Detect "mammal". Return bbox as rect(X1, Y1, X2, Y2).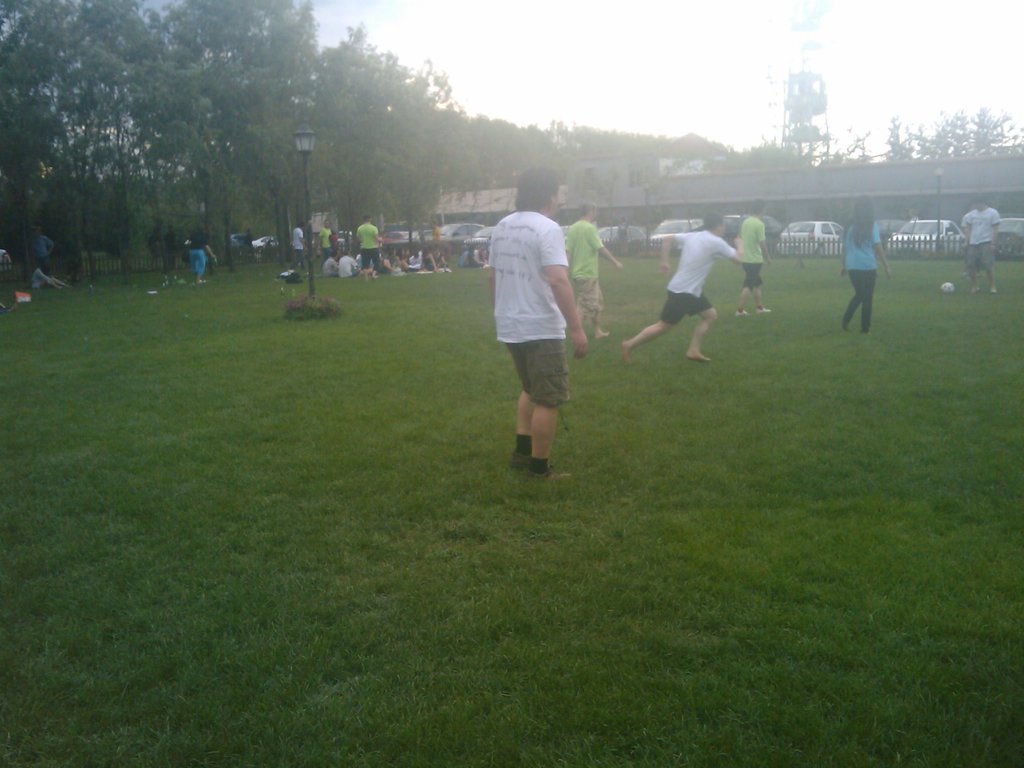
rect(291, 220, 305, 270).
